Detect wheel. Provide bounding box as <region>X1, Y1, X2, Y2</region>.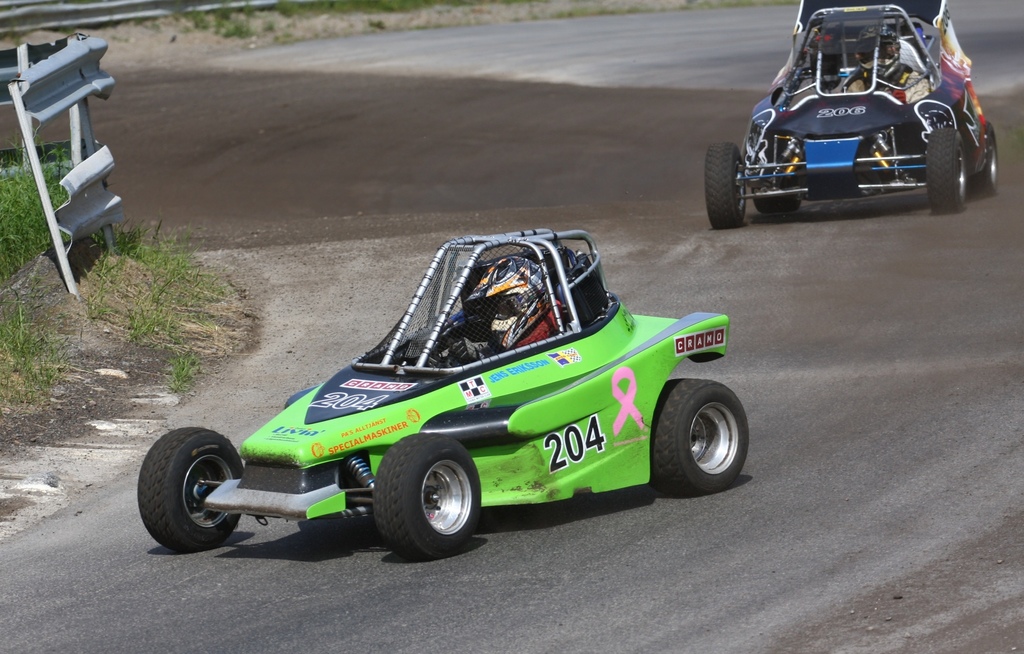
<region>653, 375, 744, 495</region>.
